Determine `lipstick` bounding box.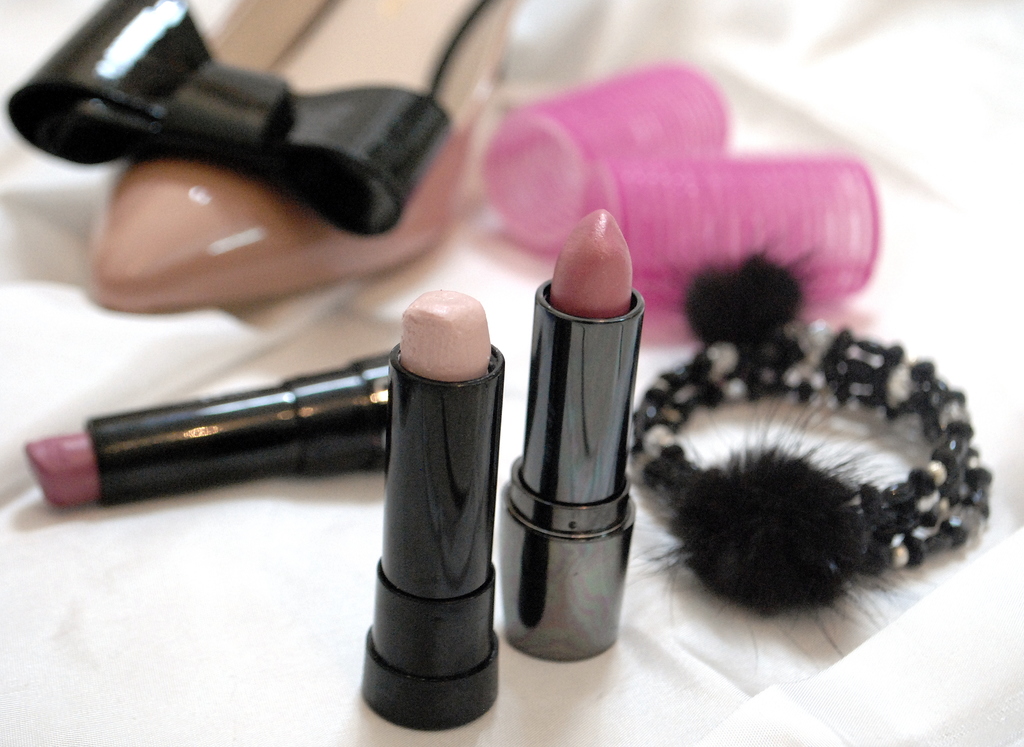
Determined: bbox=(500, 204, 636, 666).
